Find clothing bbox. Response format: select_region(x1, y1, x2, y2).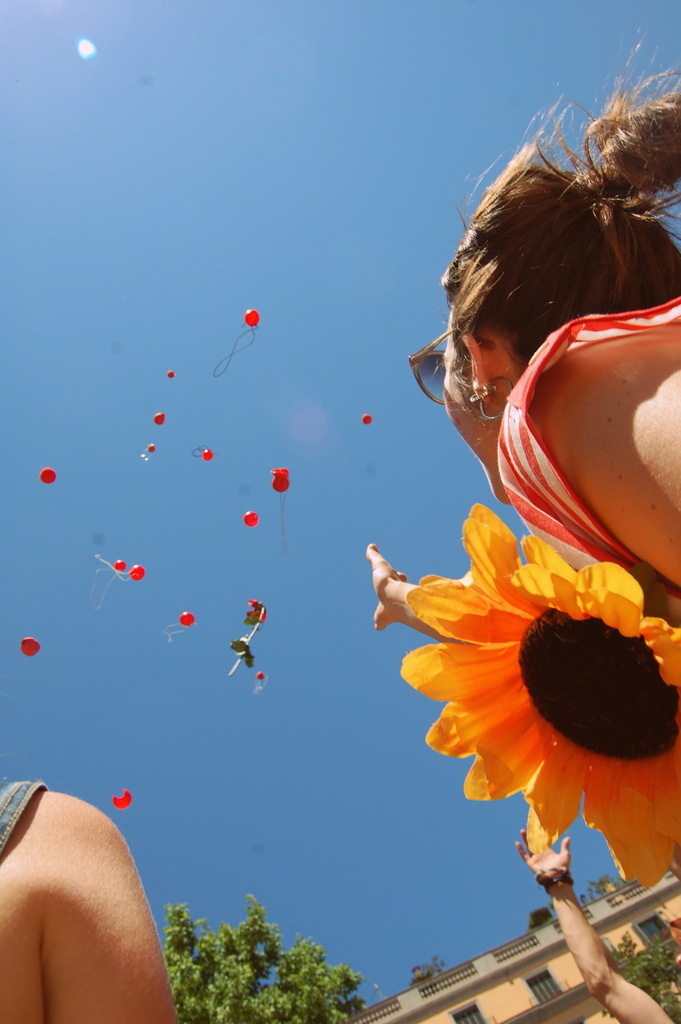
select_region(480, 308, 660, 577).
